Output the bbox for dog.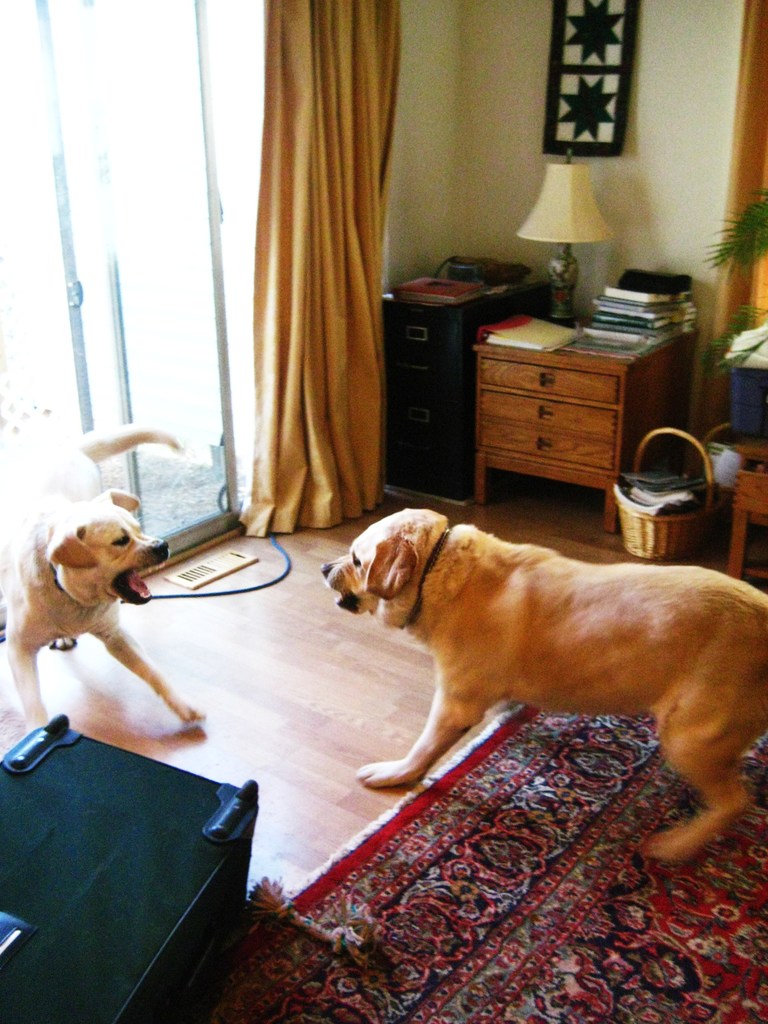
Rect(0, 419, 205, 733).
